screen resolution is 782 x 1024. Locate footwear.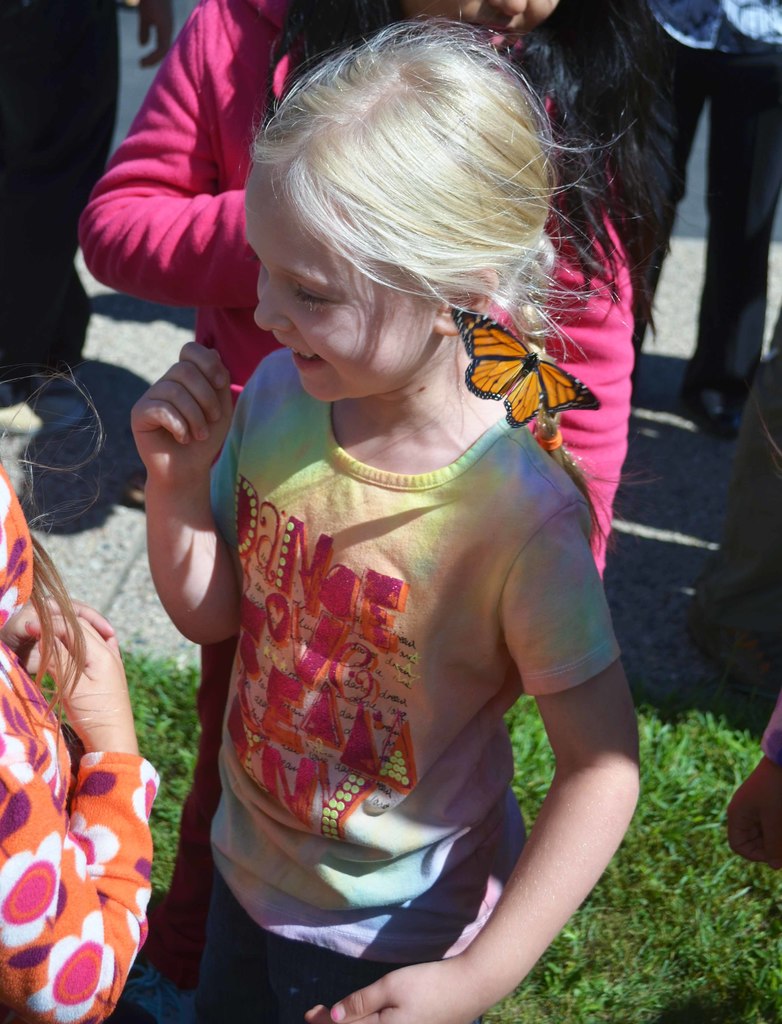
(687, 407, 745, 458).
